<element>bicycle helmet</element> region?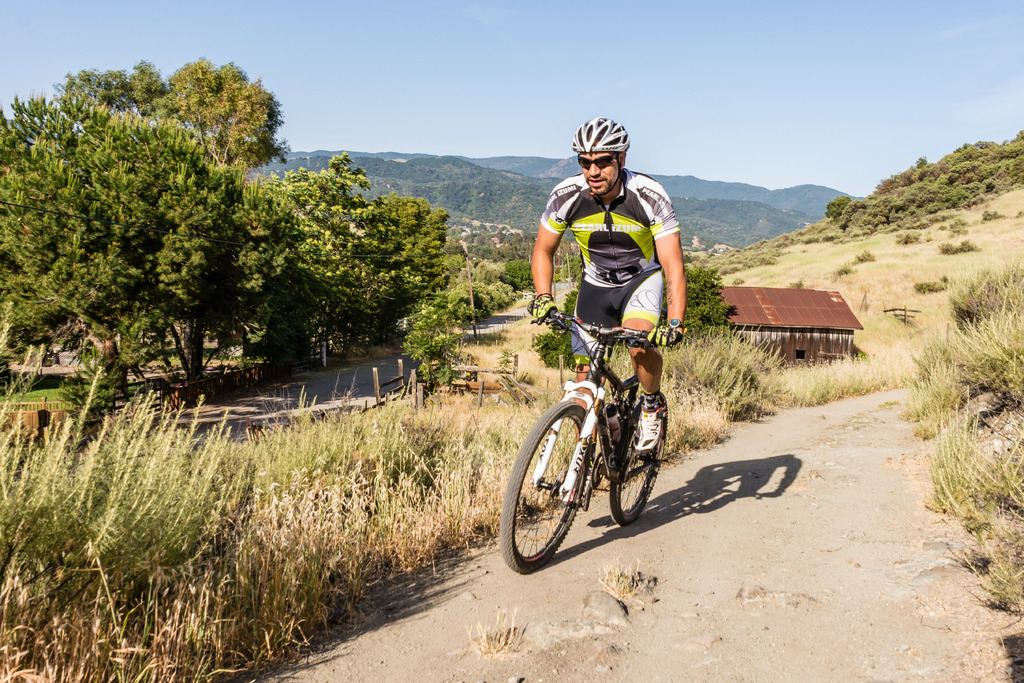
<bbox>569, 120, 631, 155</bbox>
